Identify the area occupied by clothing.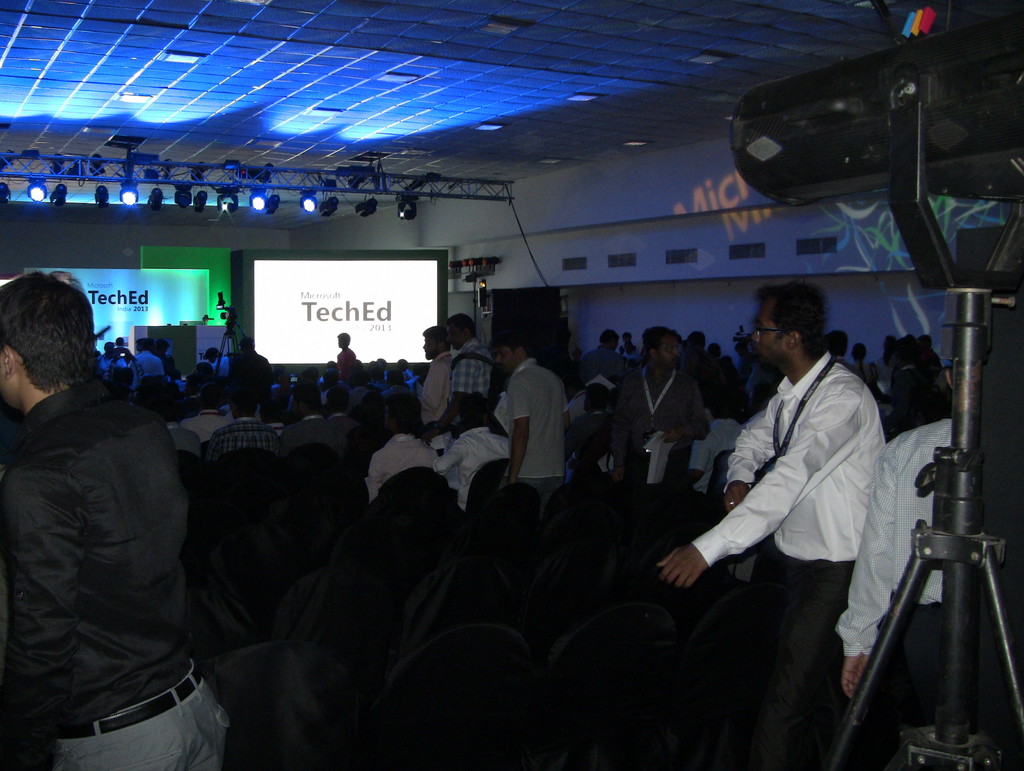
Area: 340,352,362,381.
